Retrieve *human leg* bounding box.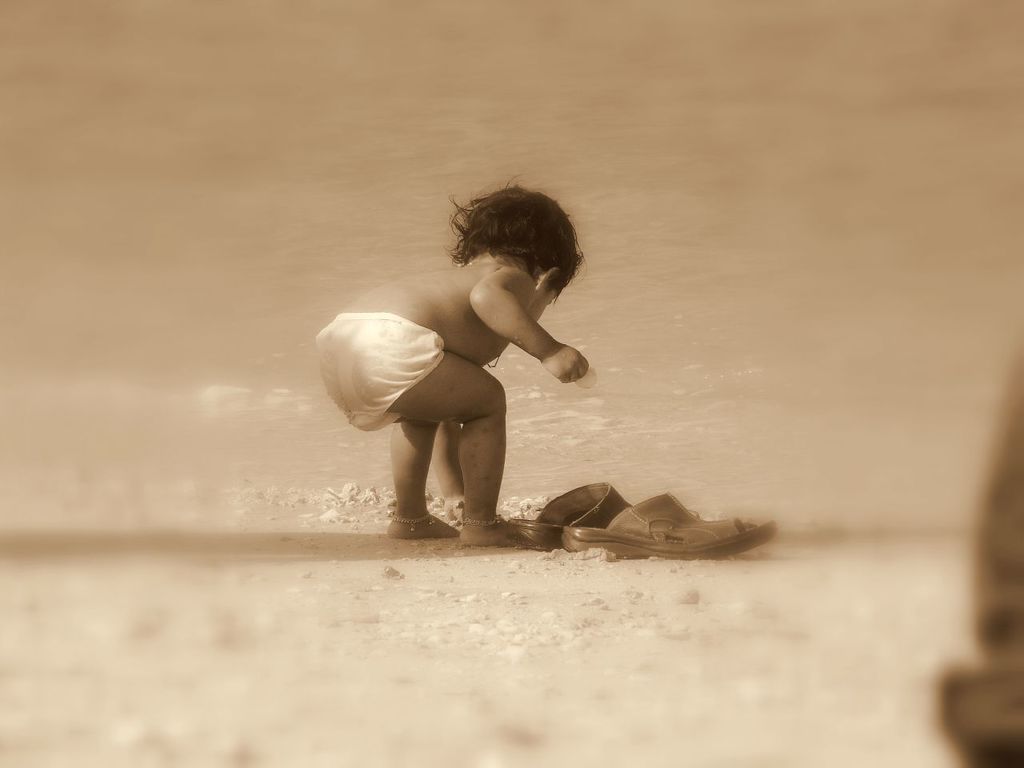
Bounding box: x1=386 y1=348 x2=517 y2=542.
